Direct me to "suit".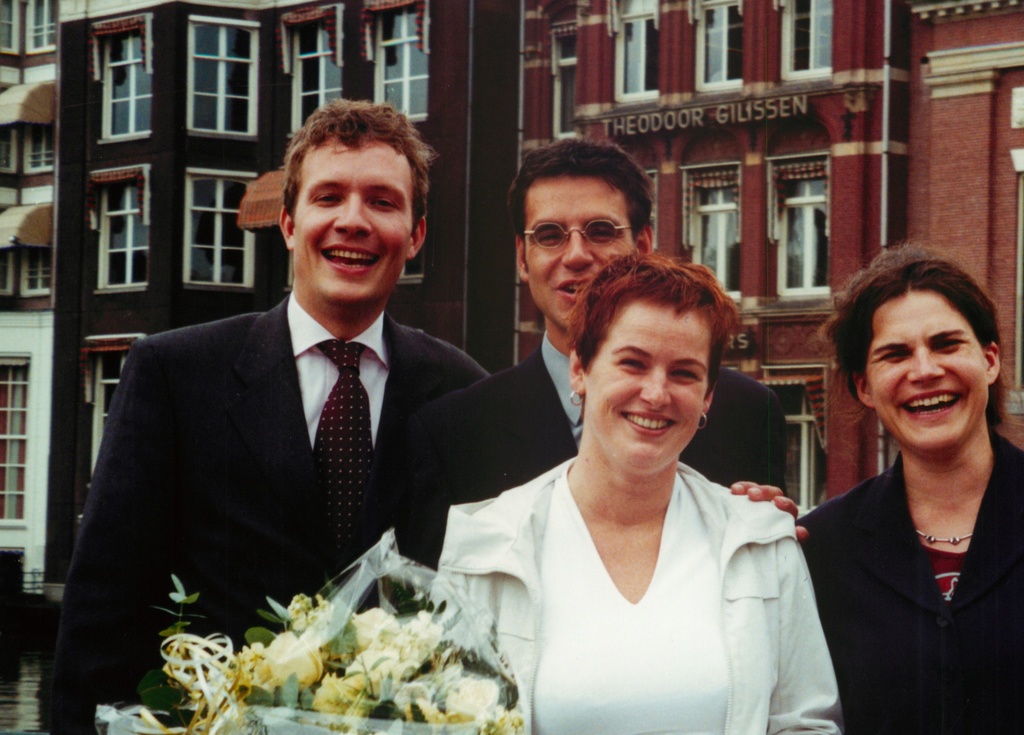
Direction: bbox=(794, 433, 1023, 734).
